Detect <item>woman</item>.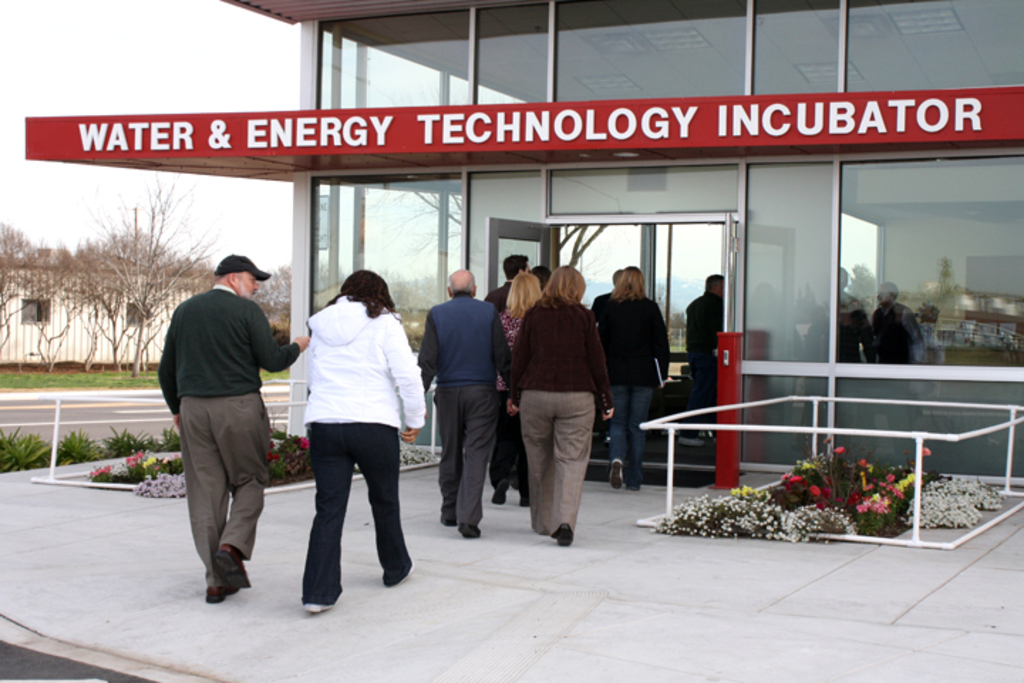
Detected at region(596, 266, 674, 494).
